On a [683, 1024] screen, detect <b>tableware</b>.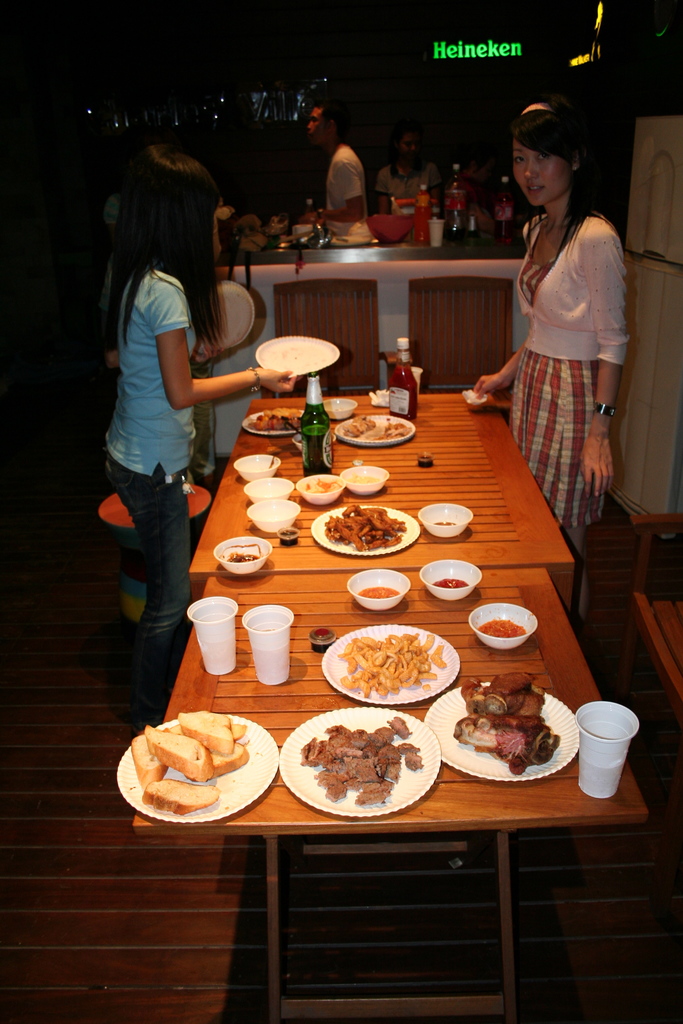
427:690:582:781.
